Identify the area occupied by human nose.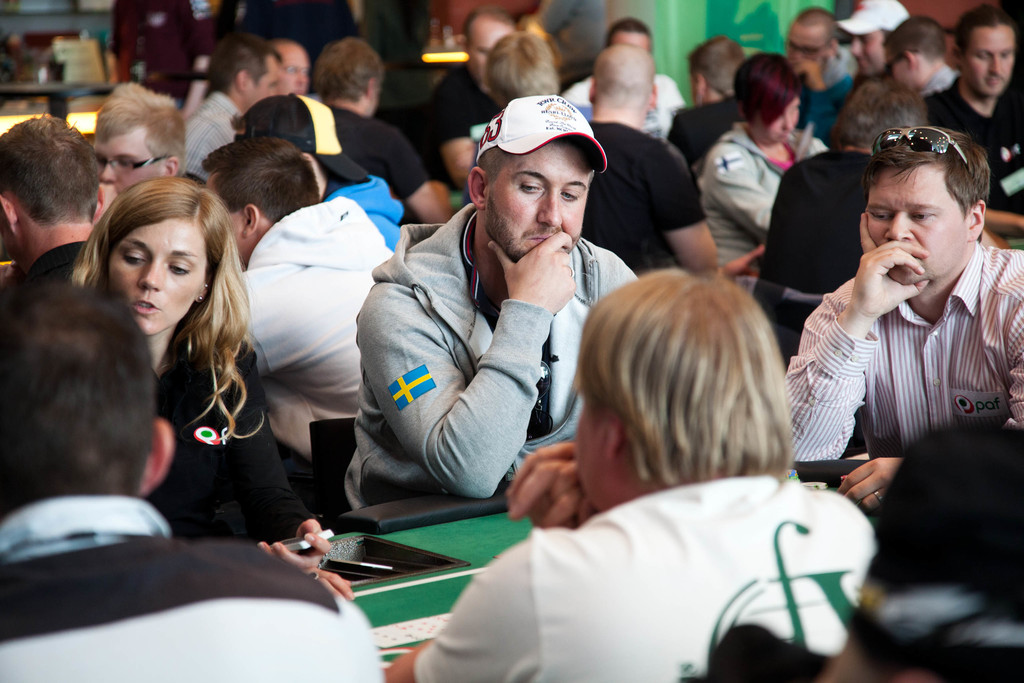
Area: rect(300, 70, 307, 83).
